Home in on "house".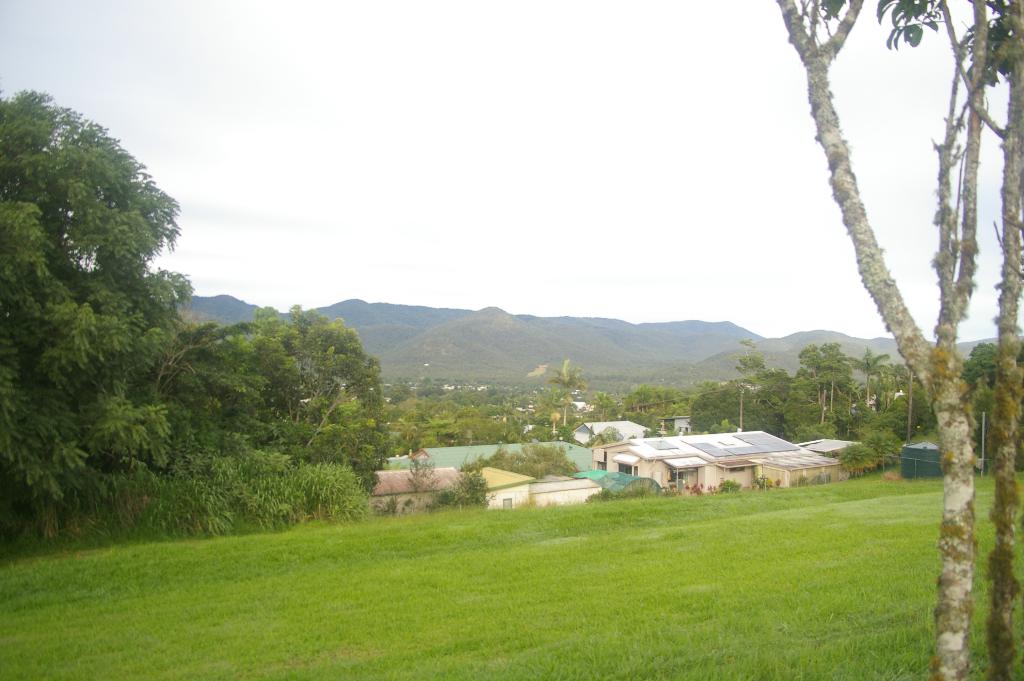
Homed in at x1=574 y1=429 x2=885 y2=496.
